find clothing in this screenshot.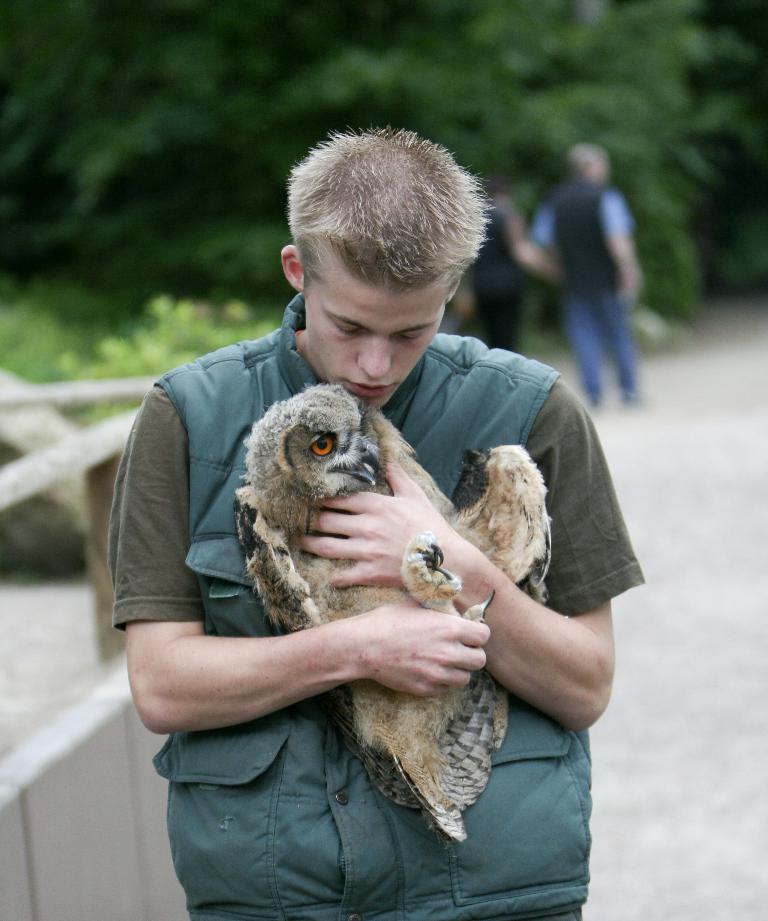
The bounding box for clothing is [left=531, top=169, right=641, bottom=399].
